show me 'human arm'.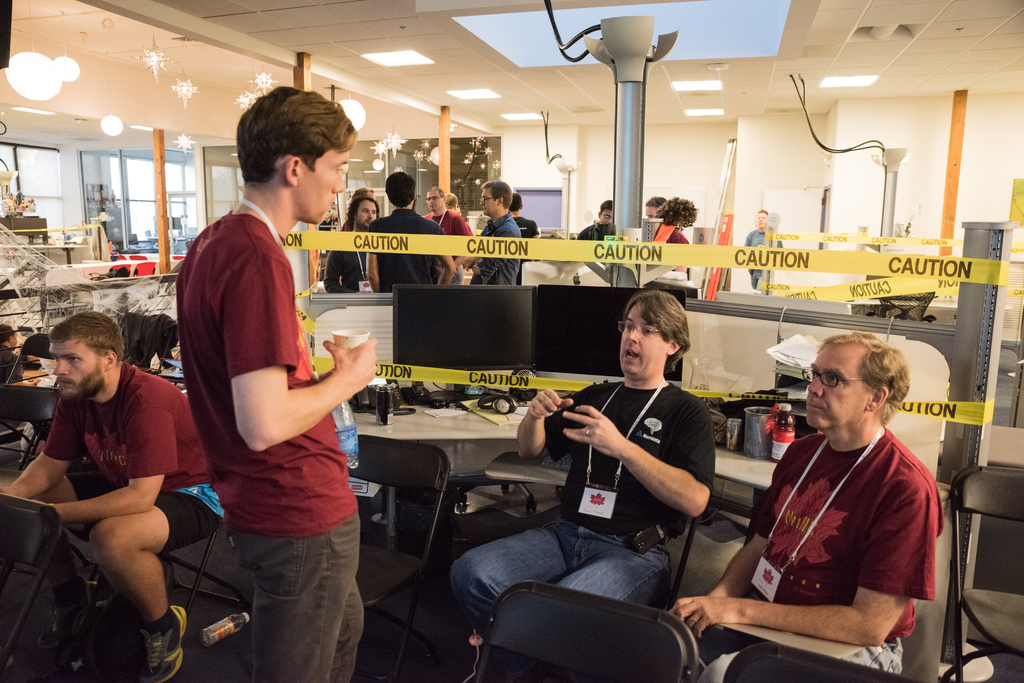
'human arm' is here: box=[246, 262, 378, 440].
